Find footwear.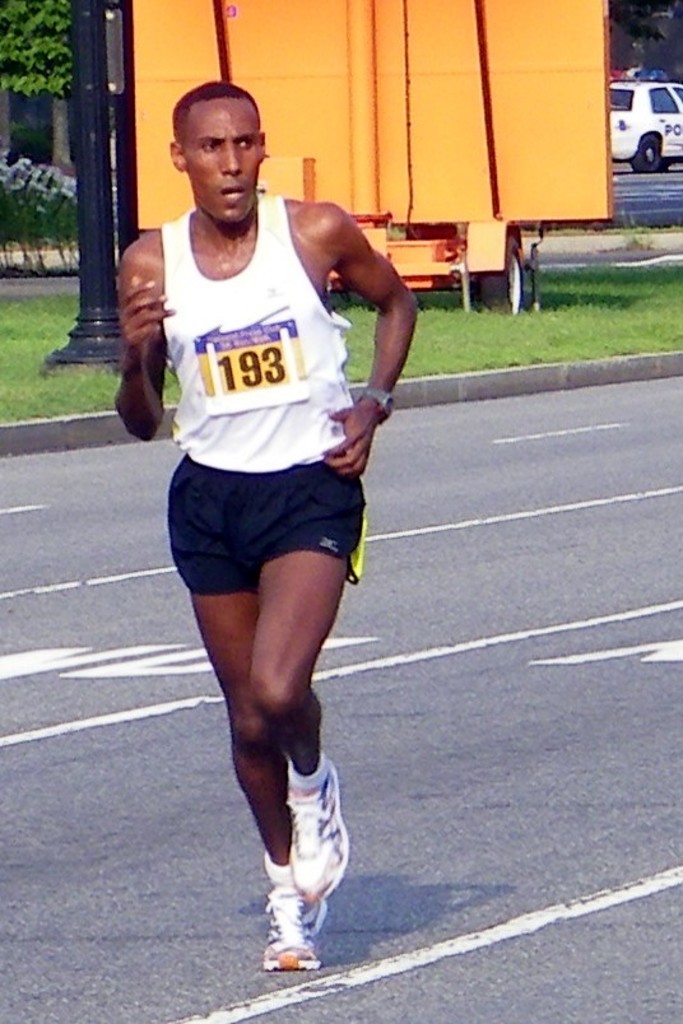
[left=288, top=754, right=347, bottom=897].
